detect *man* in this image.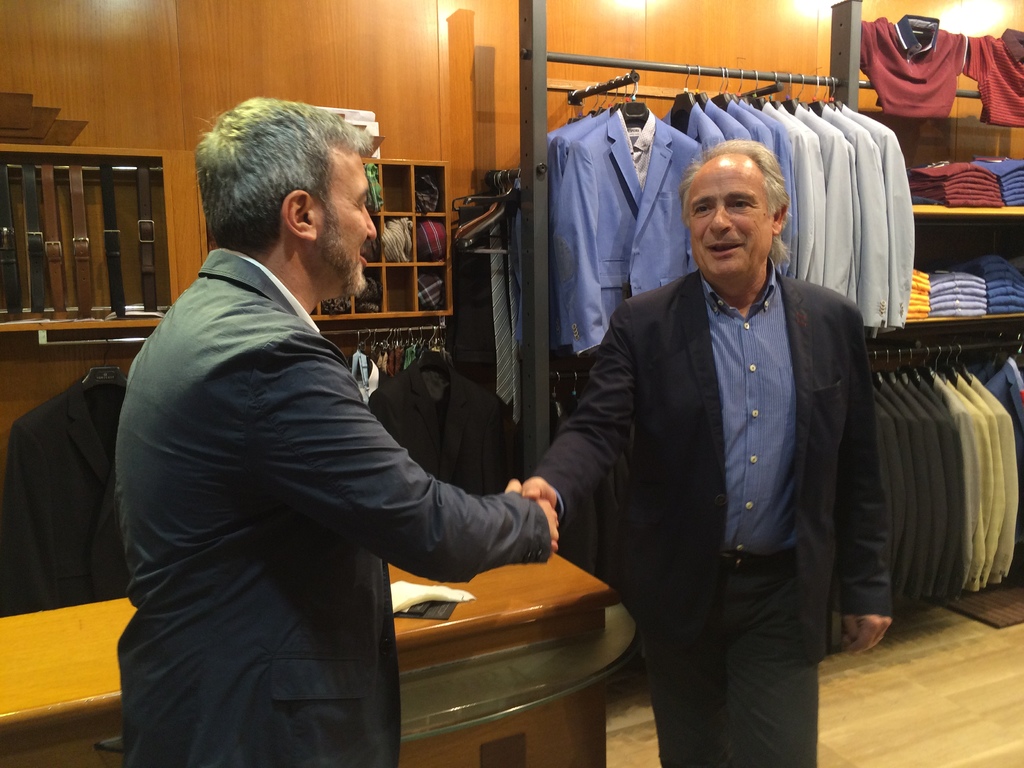
Detection: 110,93,565,767.
